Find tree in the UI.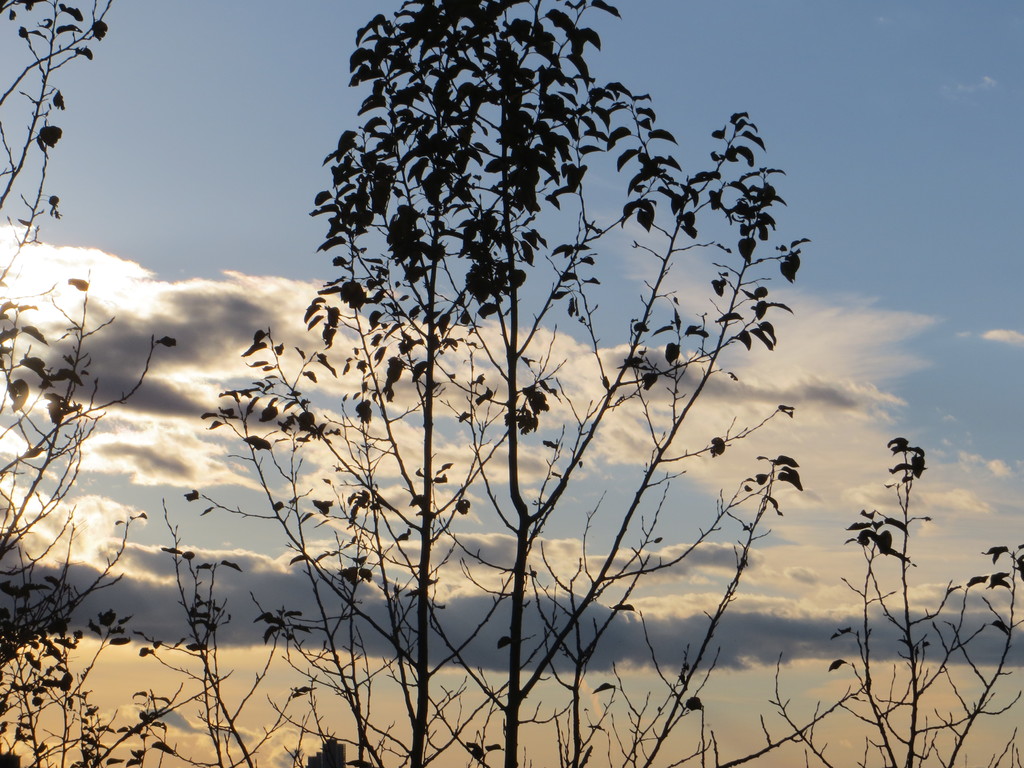
UI element at <box>1,0,1023,767</box>.
